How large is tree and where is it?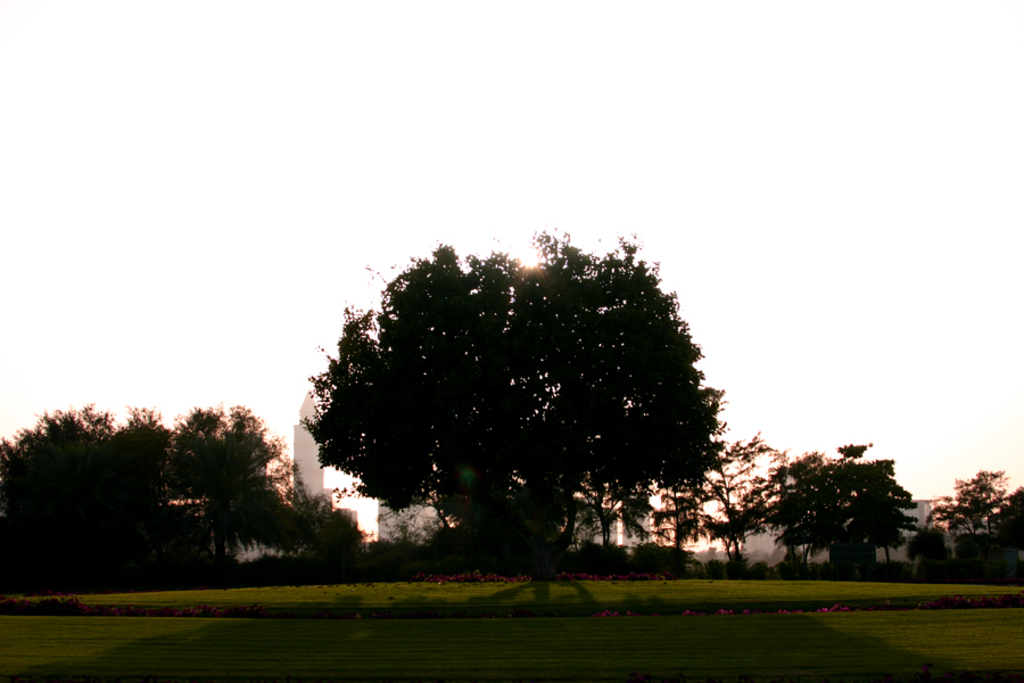
Bounding box: (926,467,999,536).
